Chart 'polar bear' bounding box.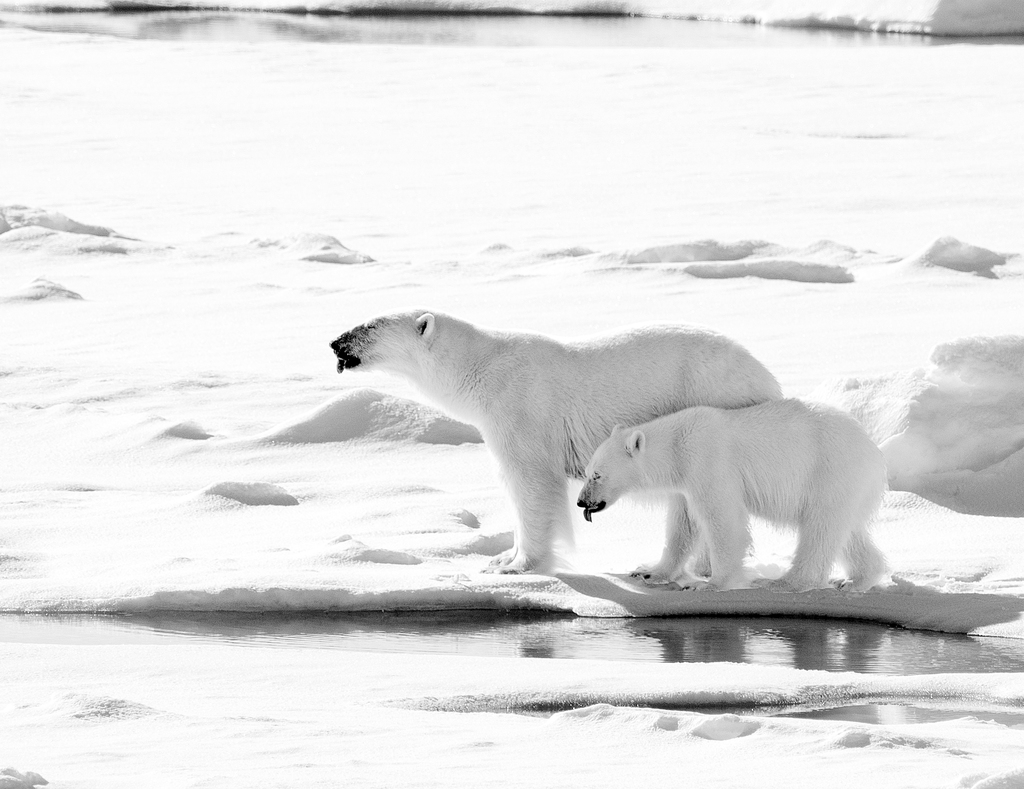
Charted: {"left": 329, "top": 305, "right": 788, "bottom": 575}.
